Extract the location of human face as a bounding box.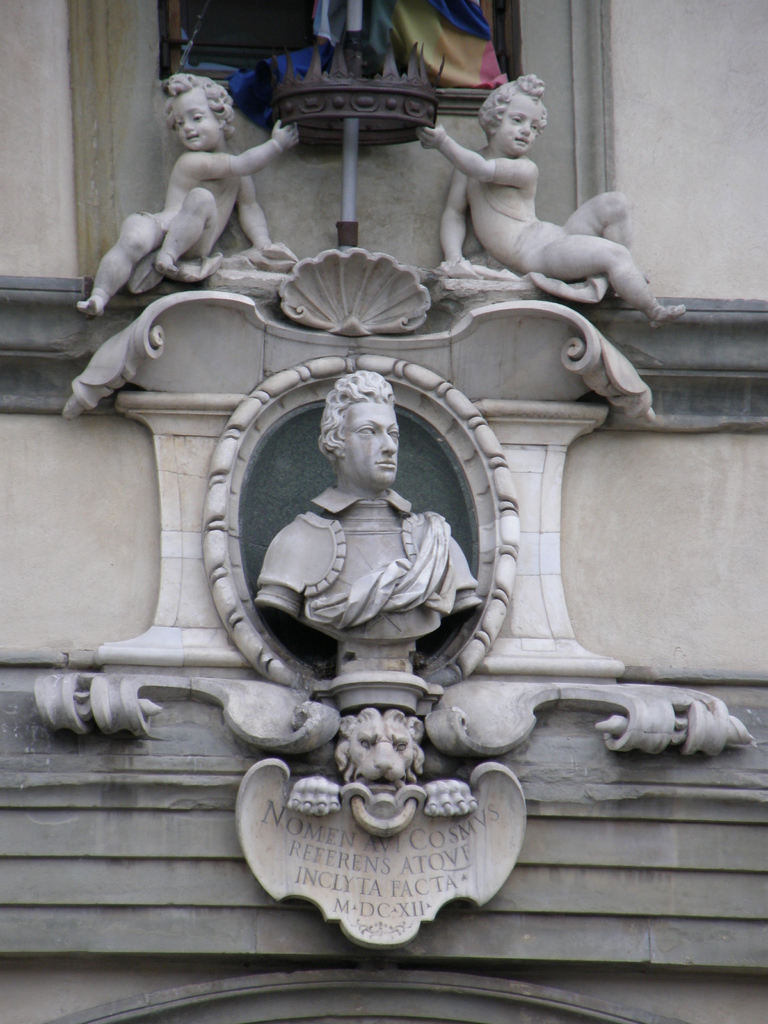
(340, 403, 397, 488).
